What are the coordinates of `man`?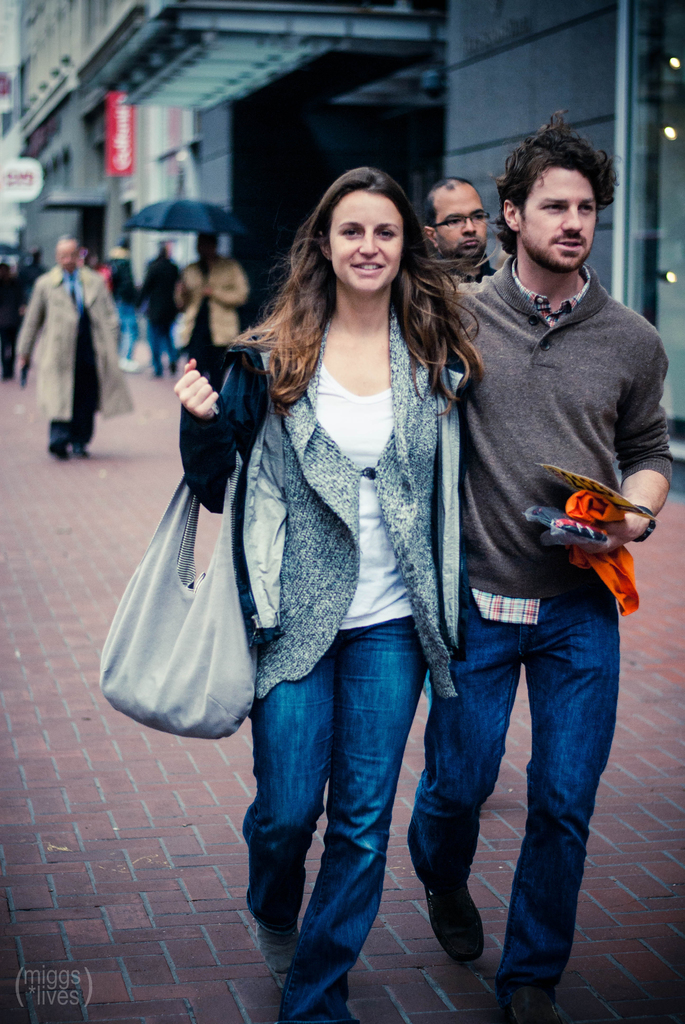
136/242/184/378.
